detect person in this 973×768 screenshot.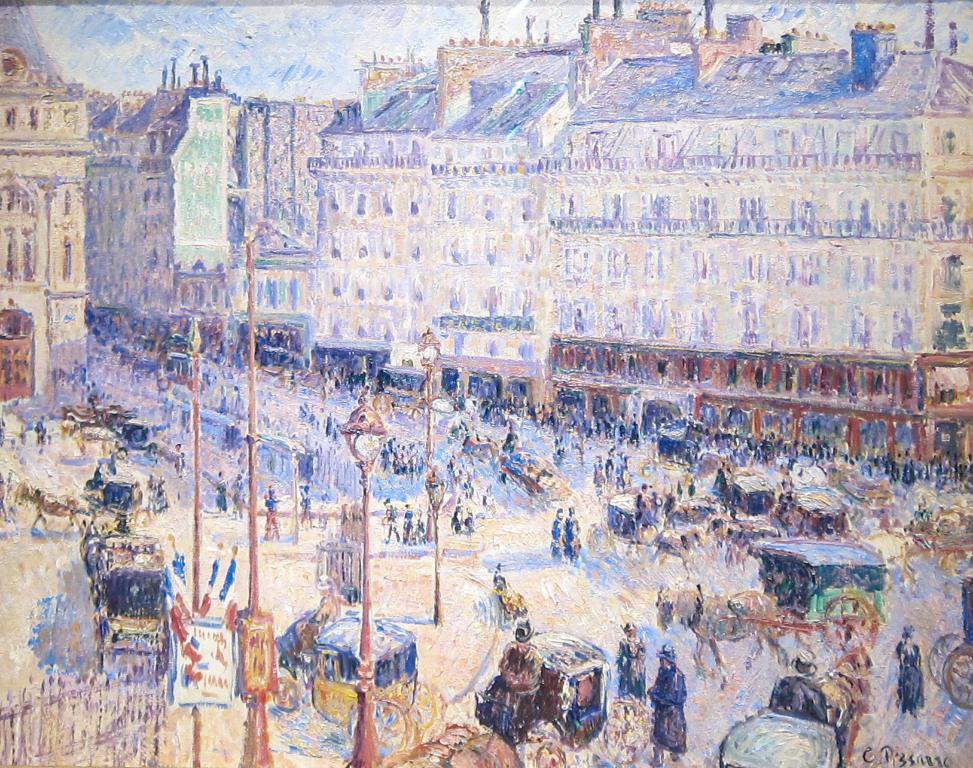
Detection: 378 498 403 548.
